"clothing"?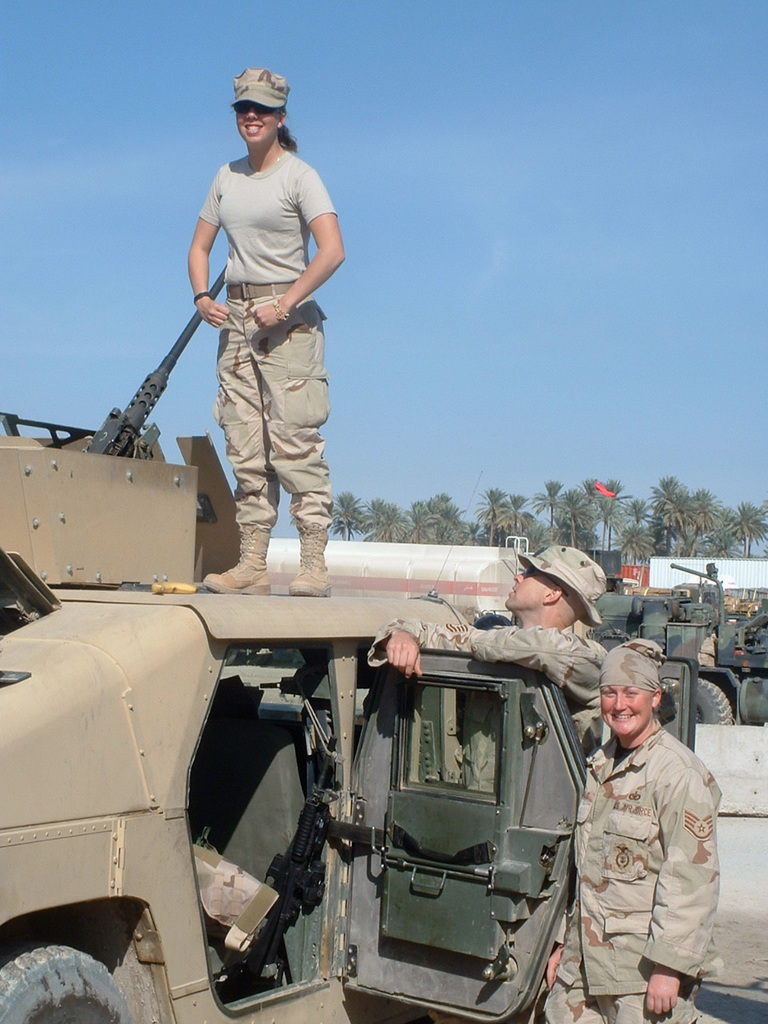
<box>563,696,746,997</box>
